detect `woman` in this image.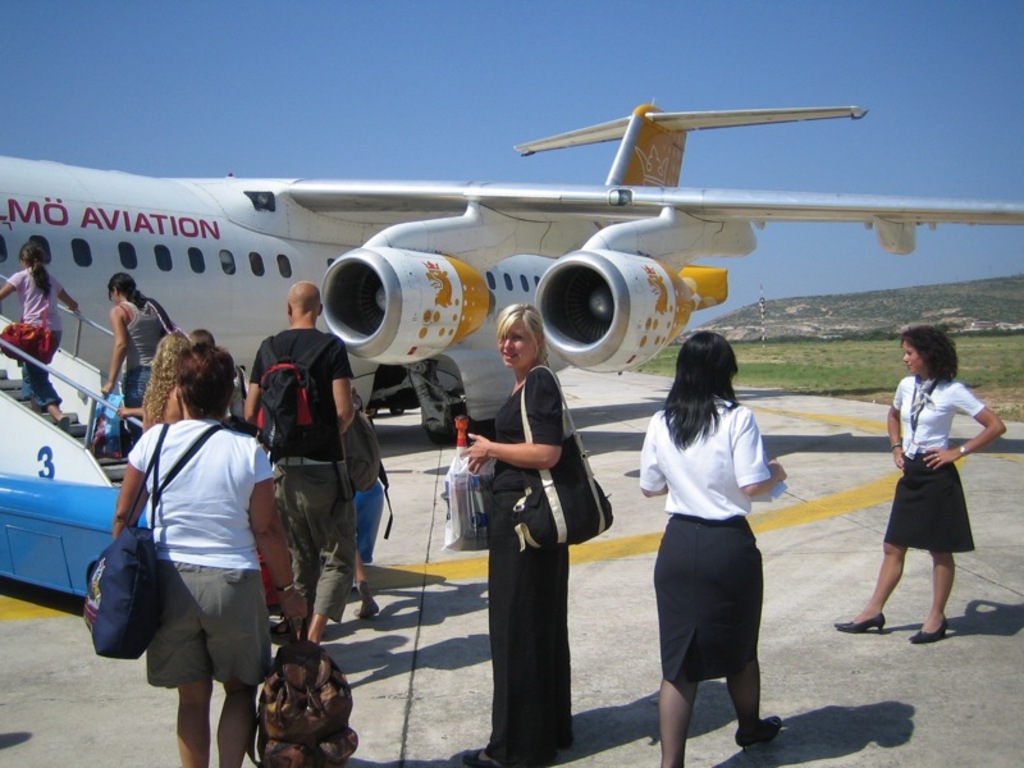
Detection: [x1=105, y1=275, x2=178, y2=431].
